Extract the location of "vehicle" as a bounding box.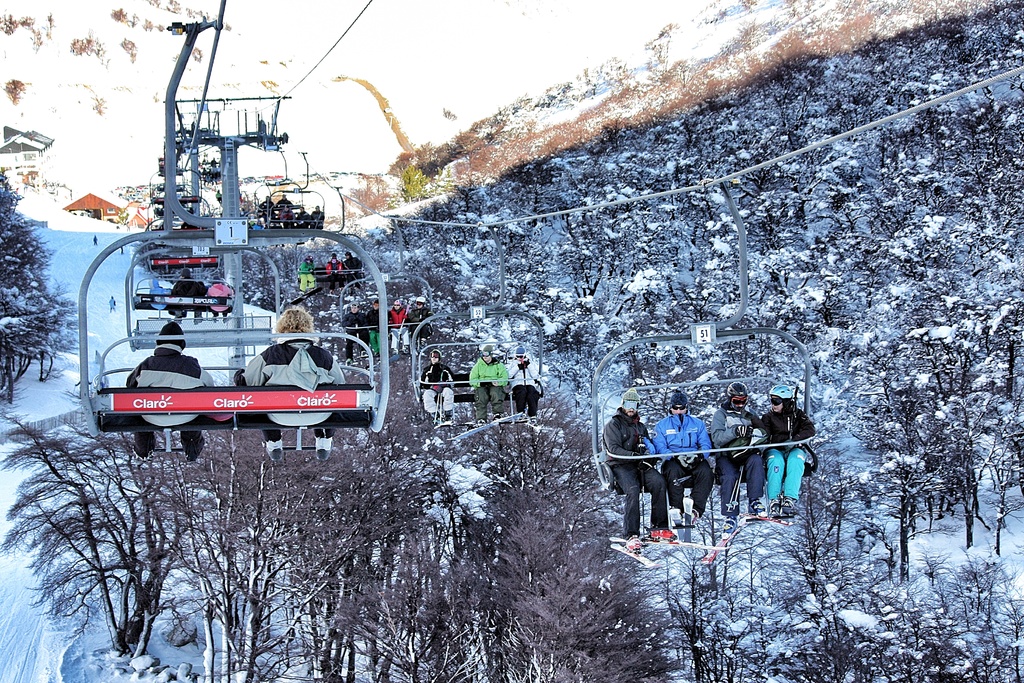
72:138:382:447.
